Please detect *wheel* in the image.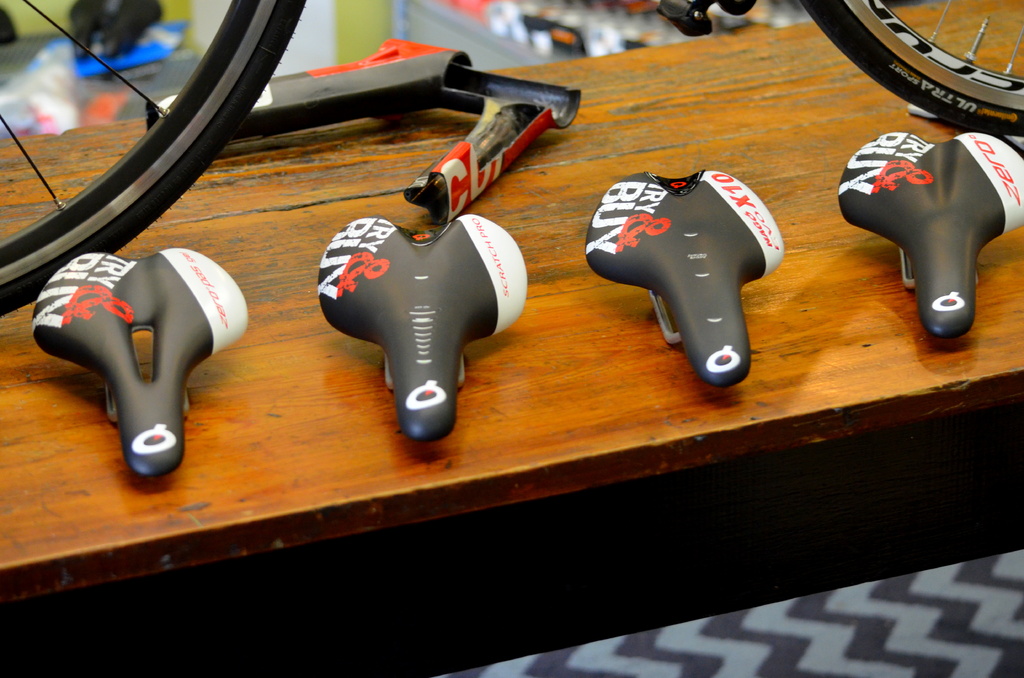
[x1=0, y1=0, x2=305, y2=319].
